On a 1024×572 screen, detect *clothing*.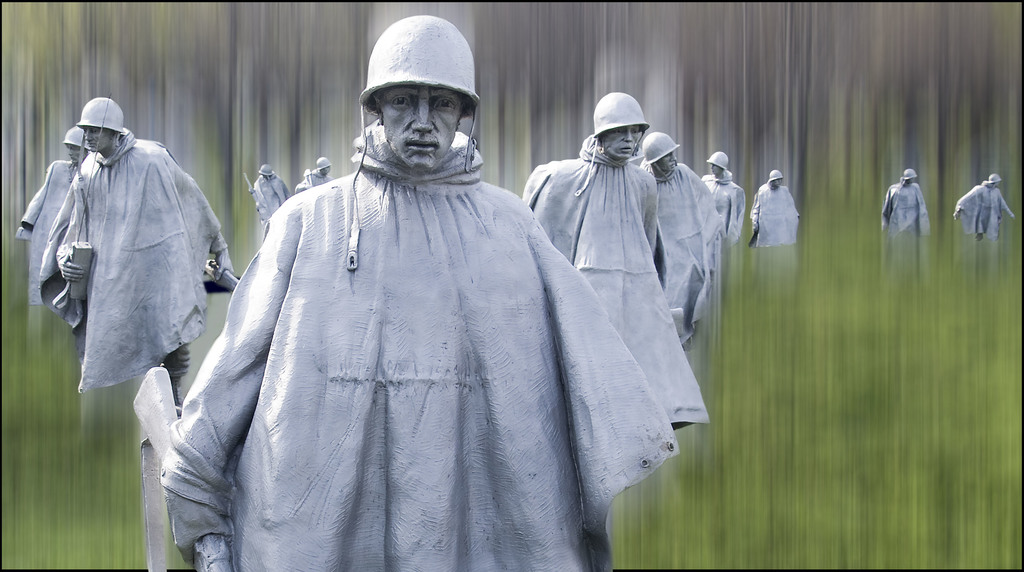
<bbox>883, 178, 932, 239</bbox>.
